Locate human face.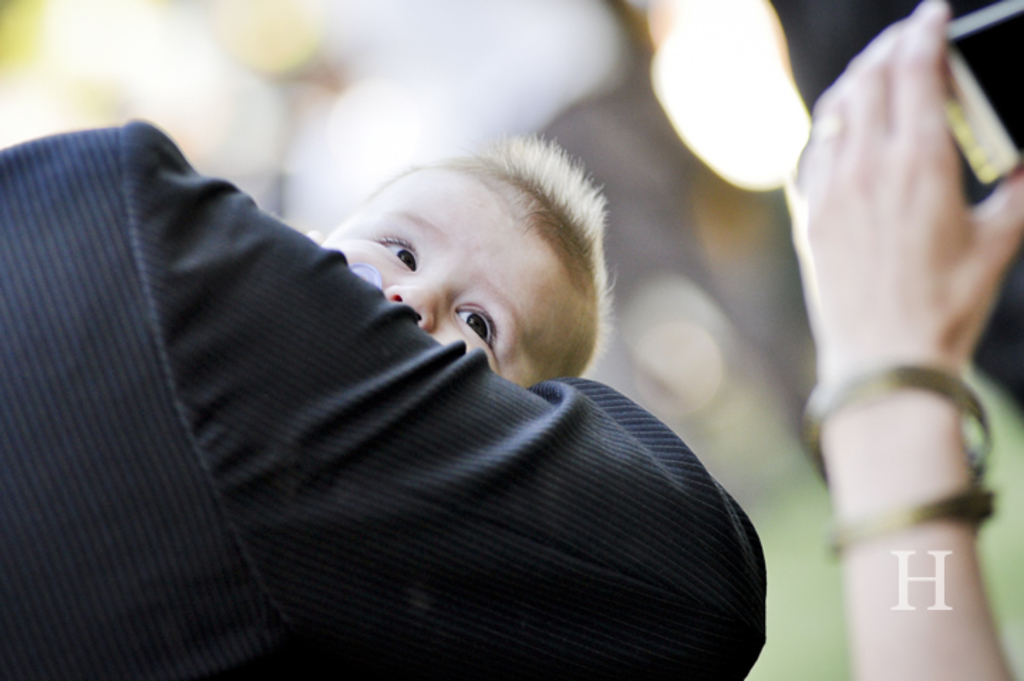
Bounding box: 314 171 555 395.
